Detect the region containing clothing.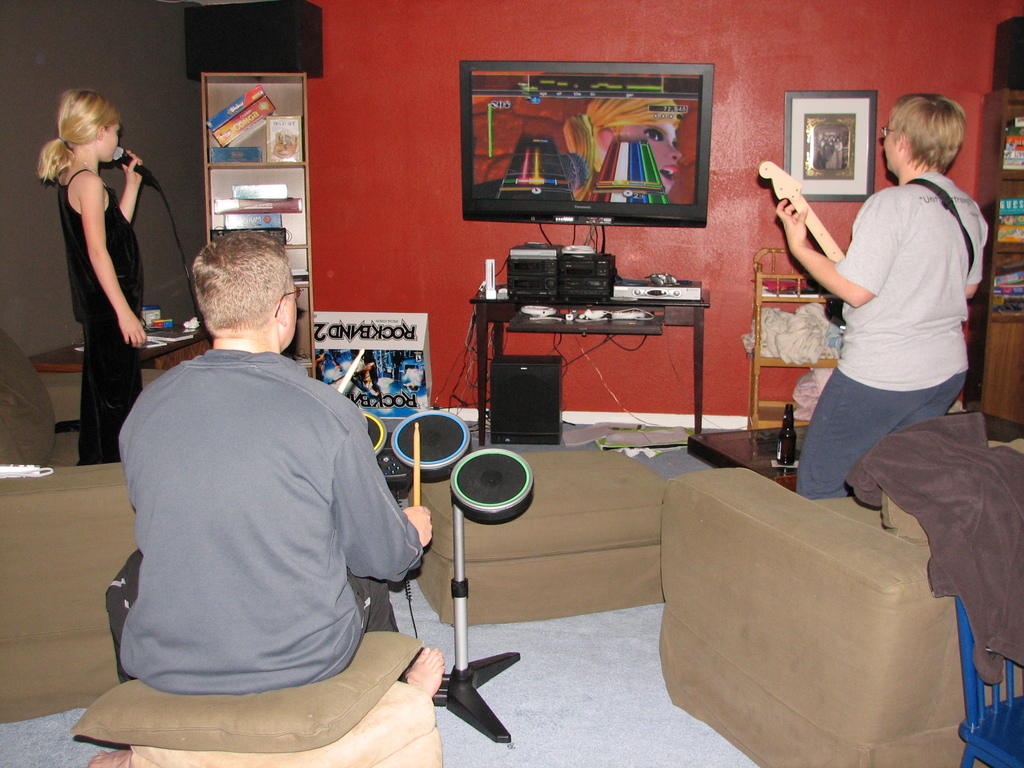
bbox(800, 117, 979, 538).
